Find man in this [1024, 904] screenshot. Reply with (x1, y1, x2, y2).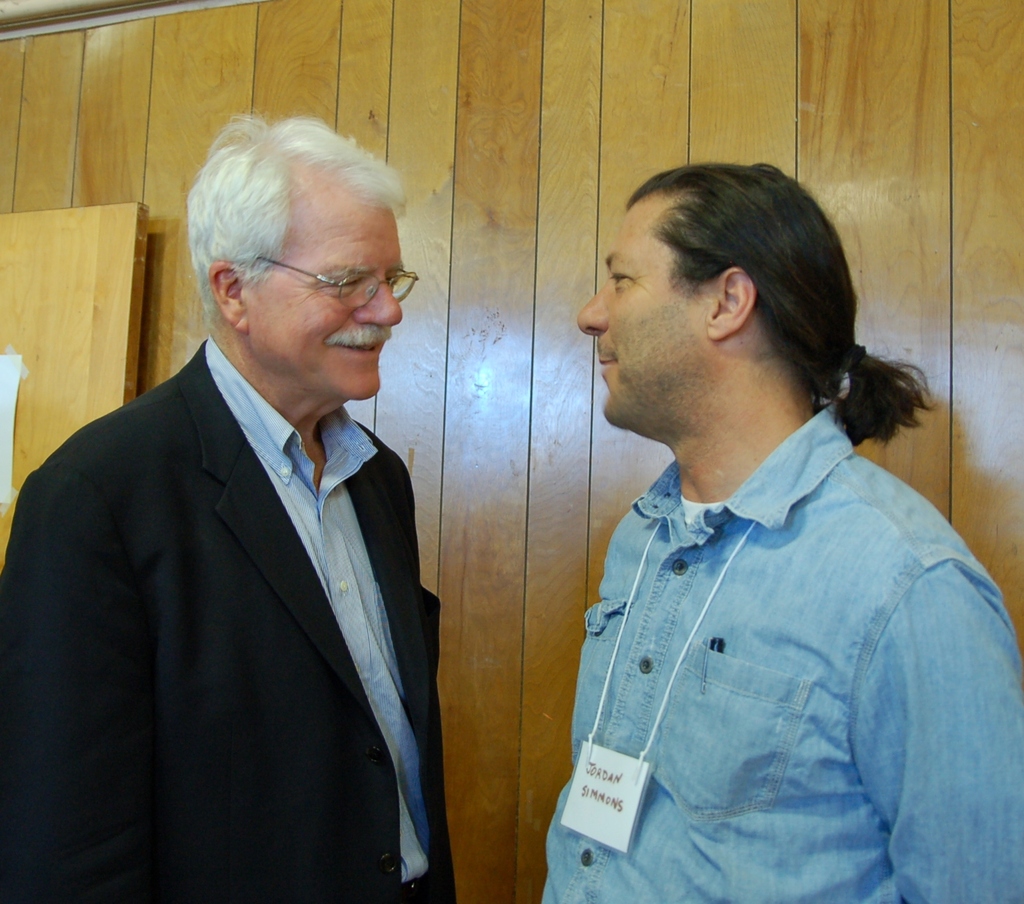
(536, 162, 1020, 903).
